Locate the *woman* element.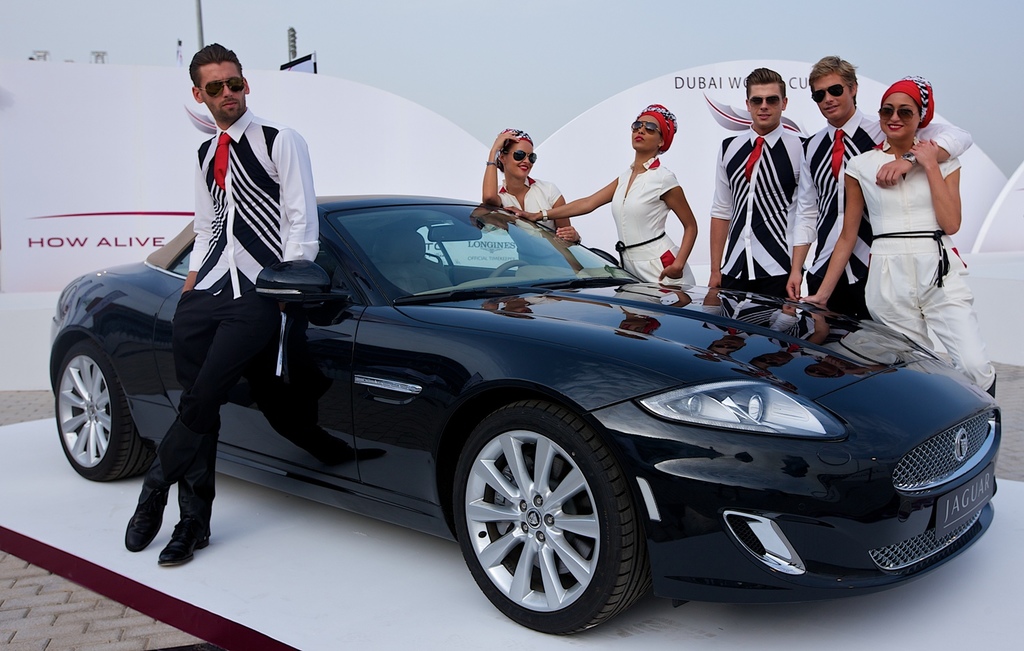
Element bbox: [810,72,1000,409].
